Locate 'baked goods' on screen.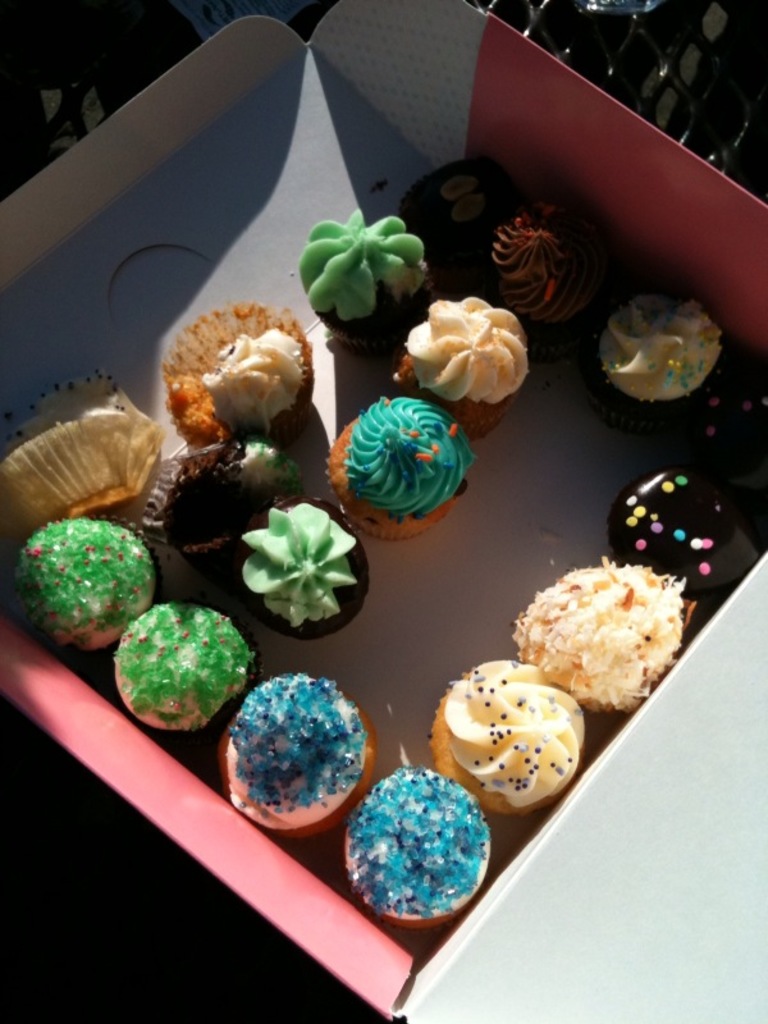
On screen at x1=480 y1=192 x2=609 y2=335.
